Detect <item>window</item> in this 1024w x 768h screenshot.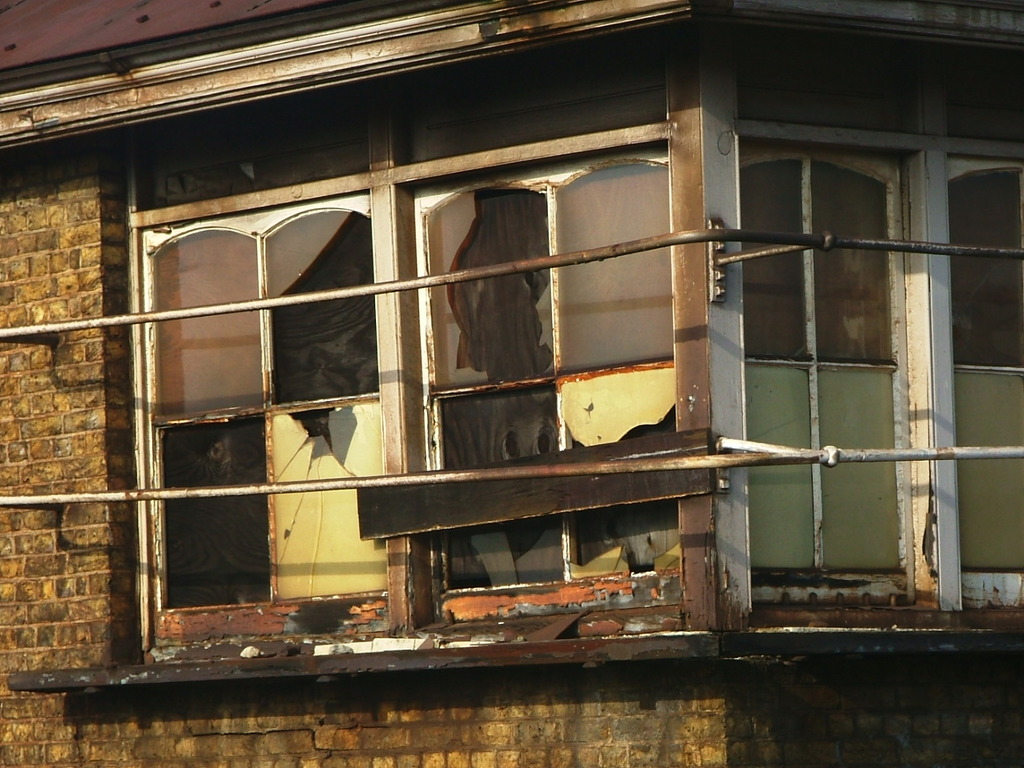
Detection: 406/140/686/608.
